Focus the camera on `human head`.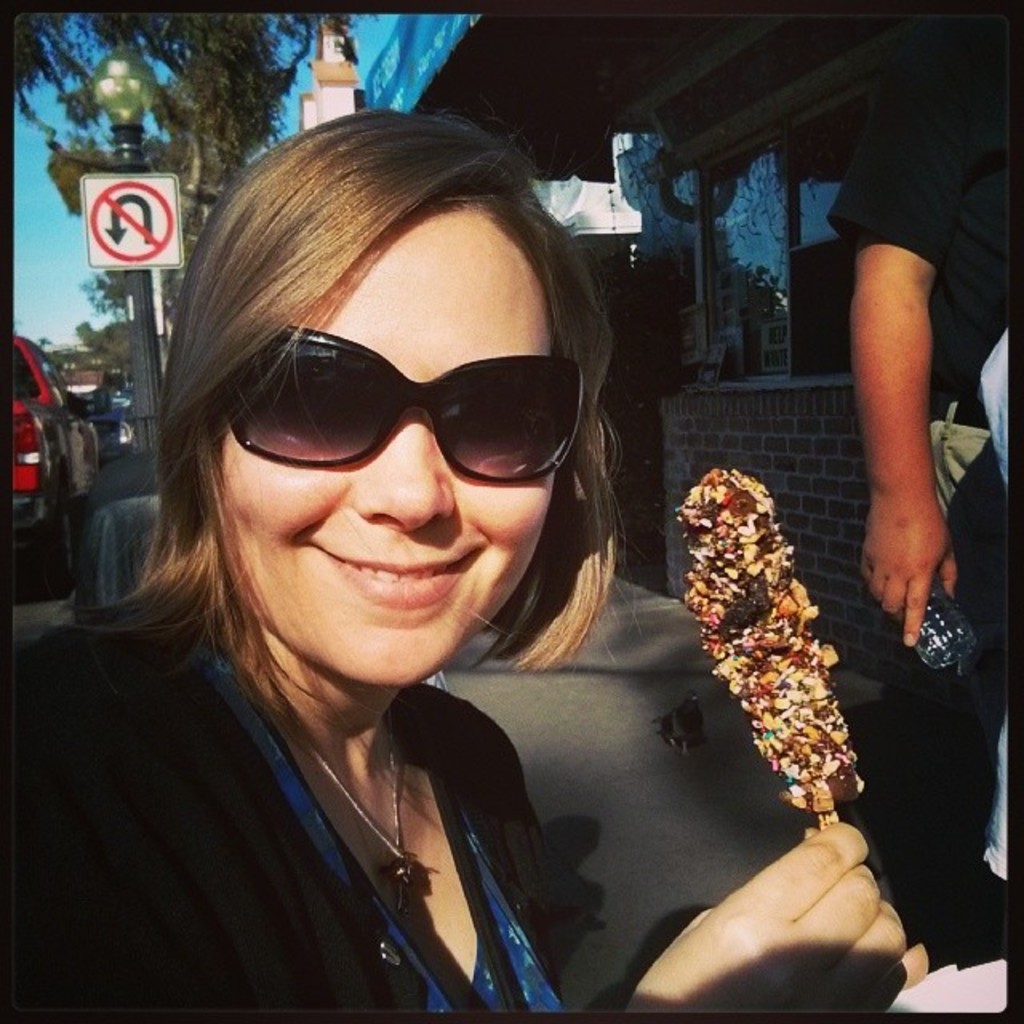
Focus region: crop(166, 150, 666, 656).
